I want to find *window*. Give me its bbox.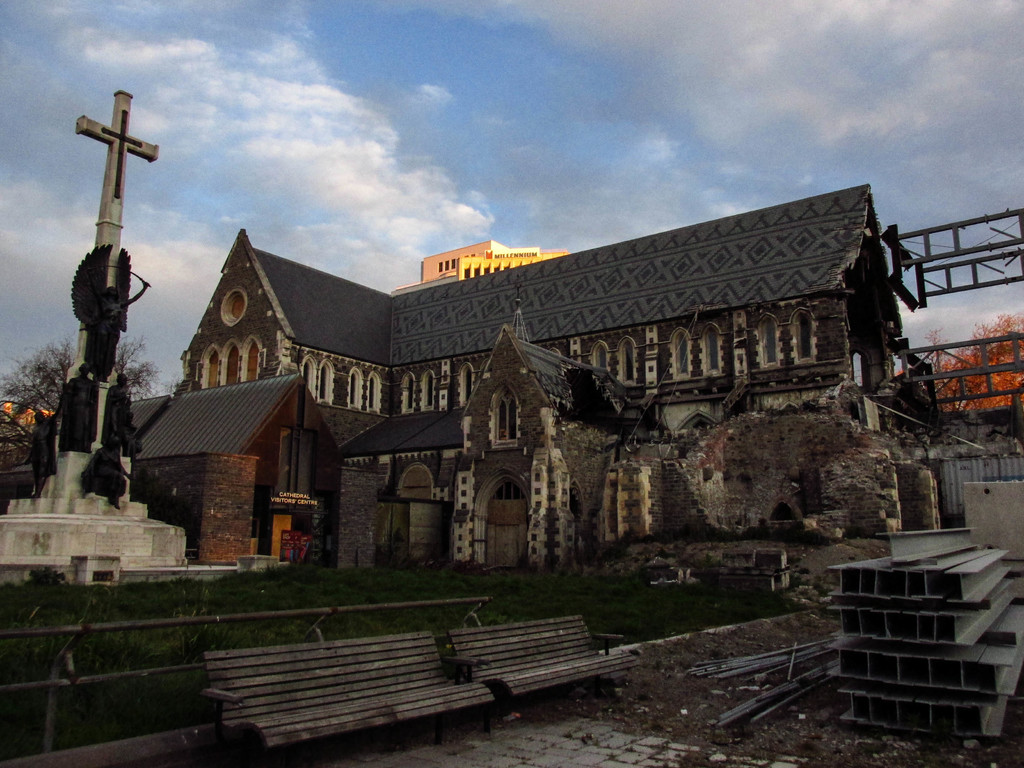
box(458, 368, 477, 411).
